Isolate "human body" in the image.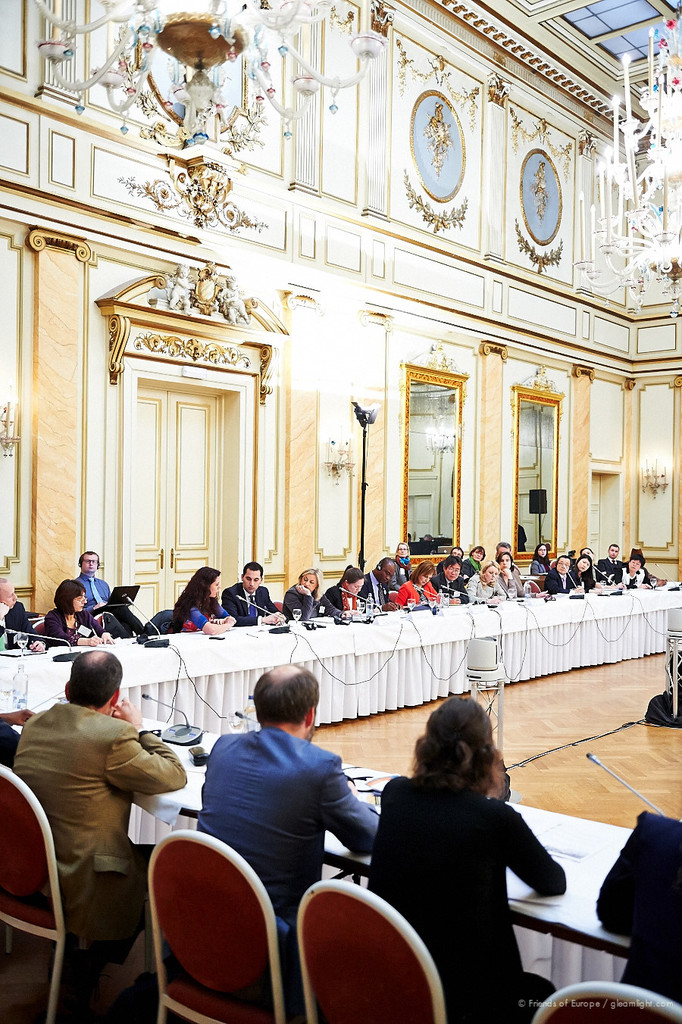
Isolated region: bbox=(573, 554, 589, 591).
